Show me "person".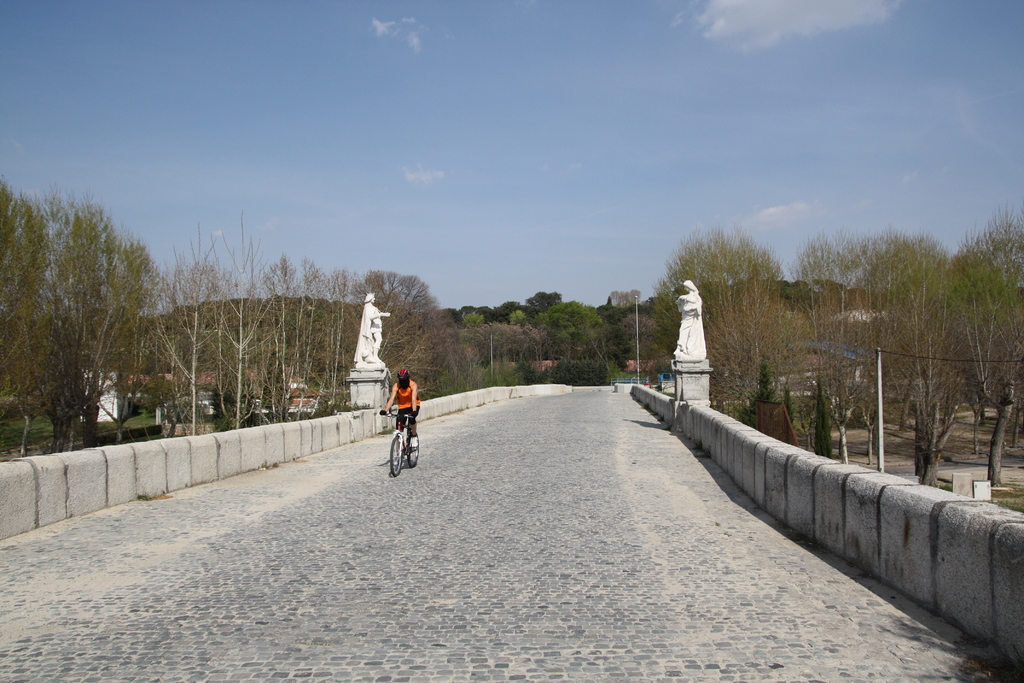
"person" is here: crop(383, 371, 420, 445).
